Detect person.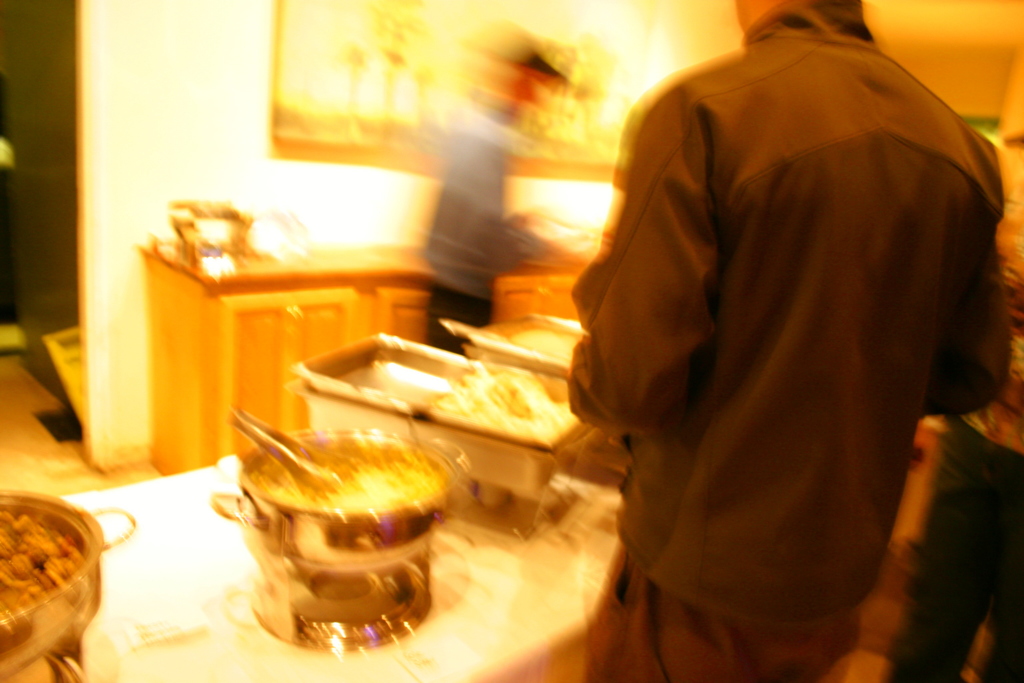
Detected at [421, 19, 566, 354].
